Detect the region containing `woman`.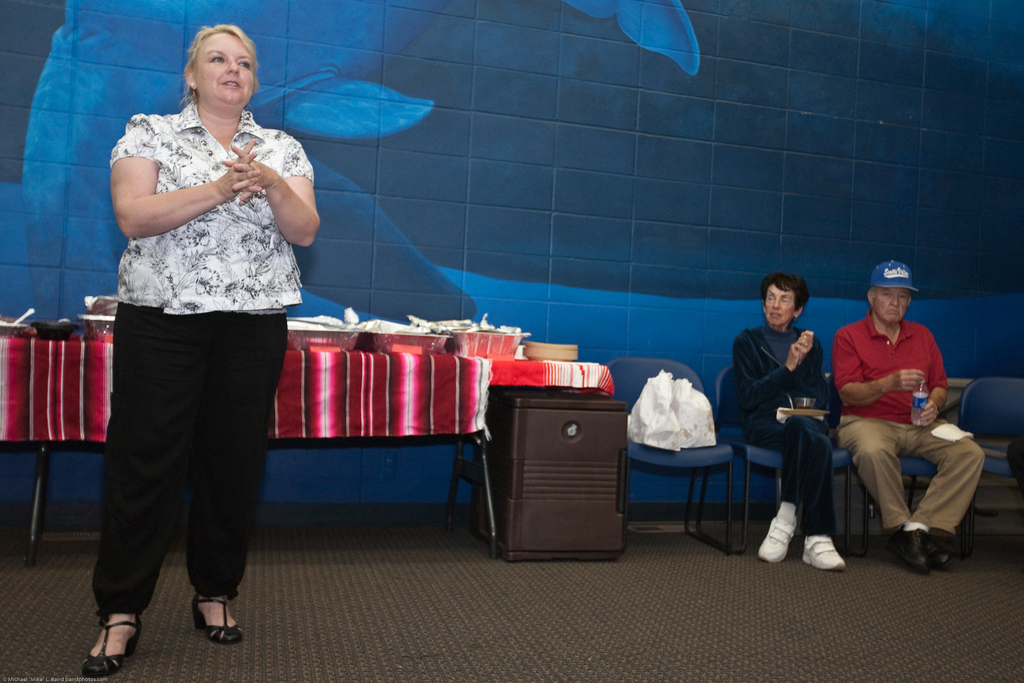
78/21/312/658.
